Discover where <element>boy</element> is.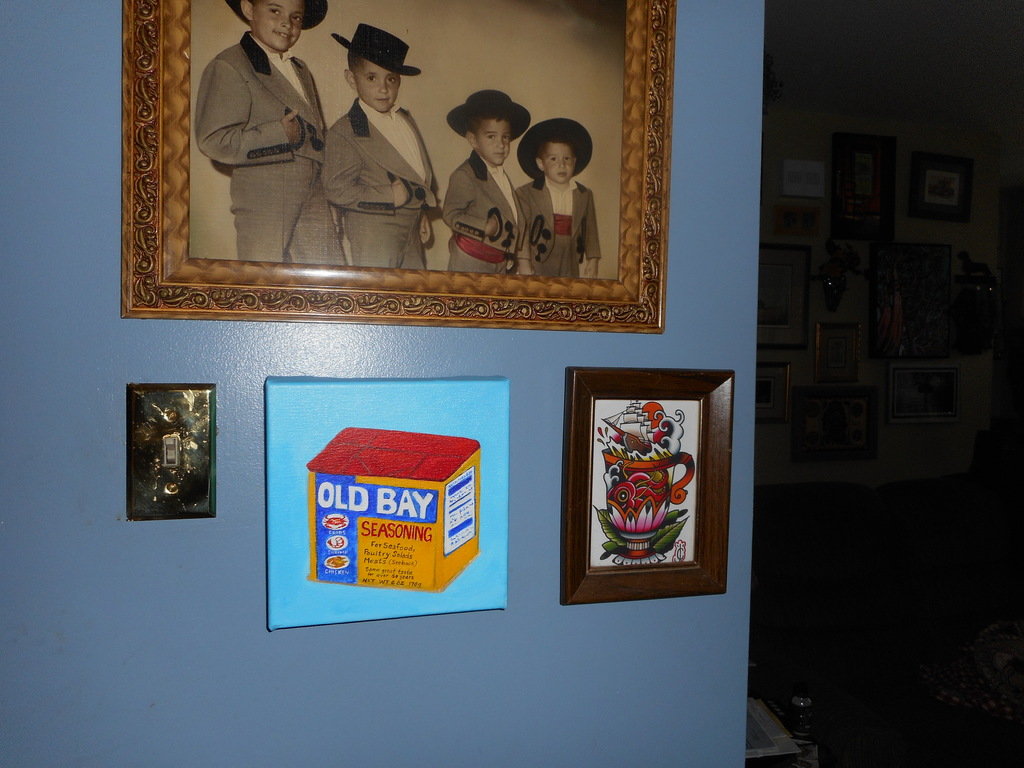
Discovered at detection(427, 82, 544, 274).
